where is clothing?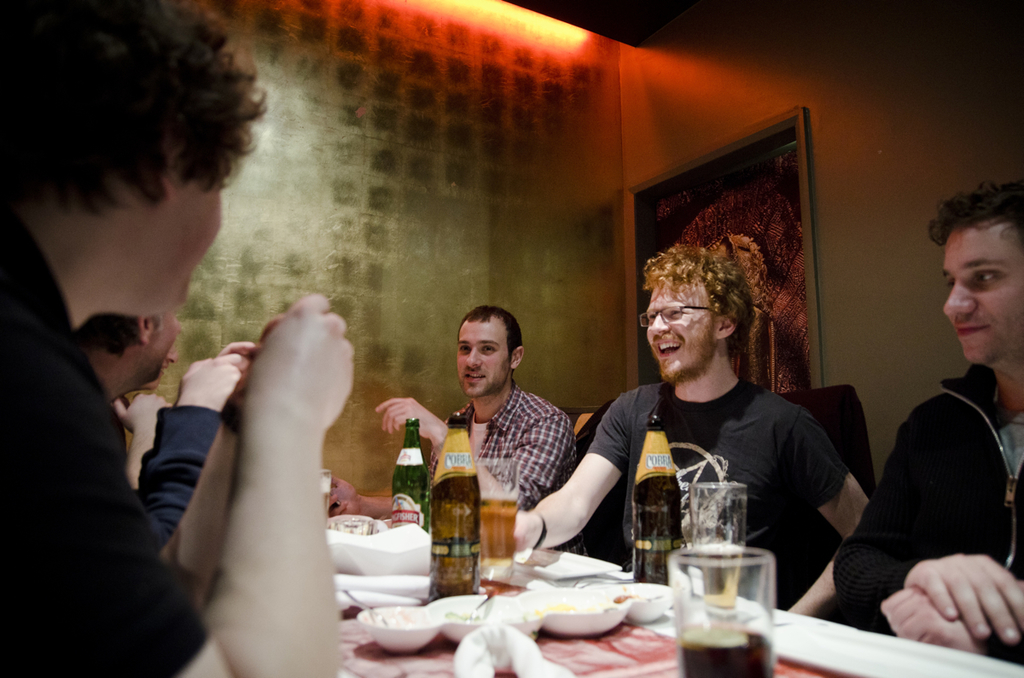
l=830, t=361, r=1023, b=669.
